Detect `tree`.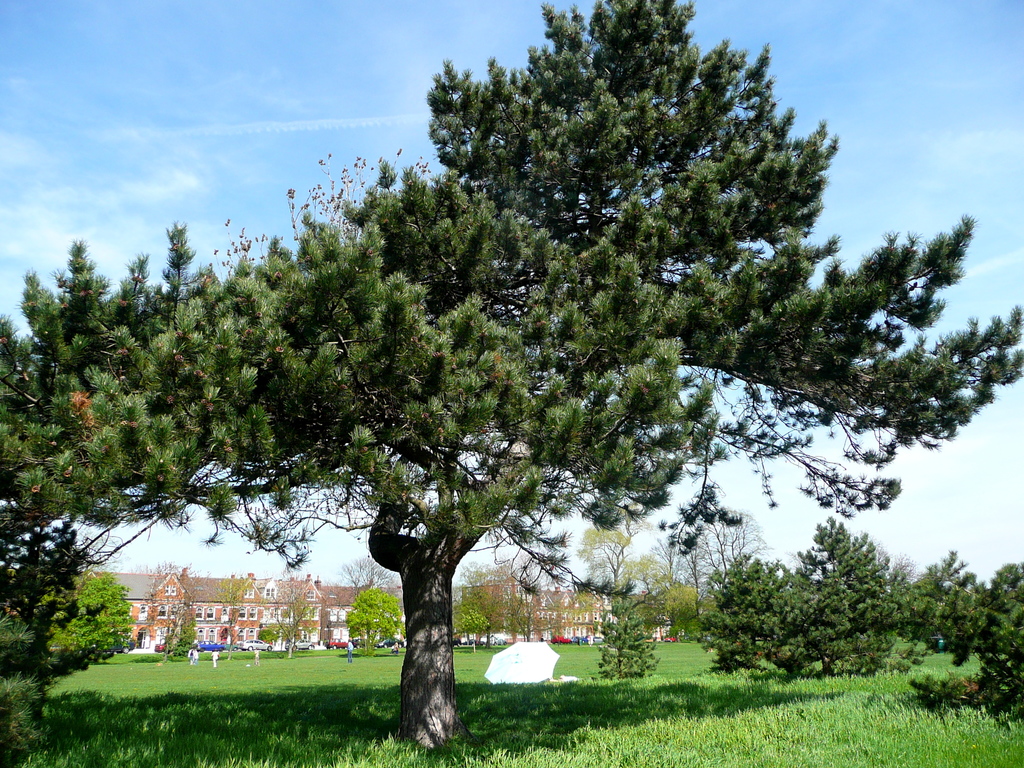
Detected at [x1=587, y1=591, x2=663, y2=678].
